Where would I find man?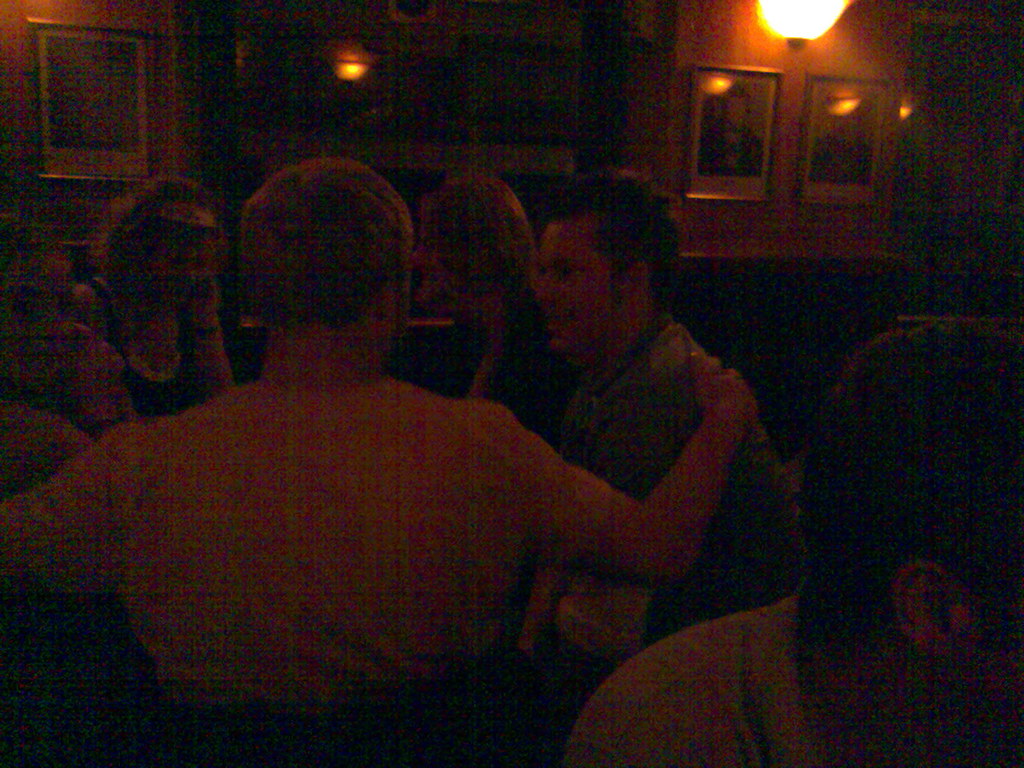
At 52, 184, 655, 709.
